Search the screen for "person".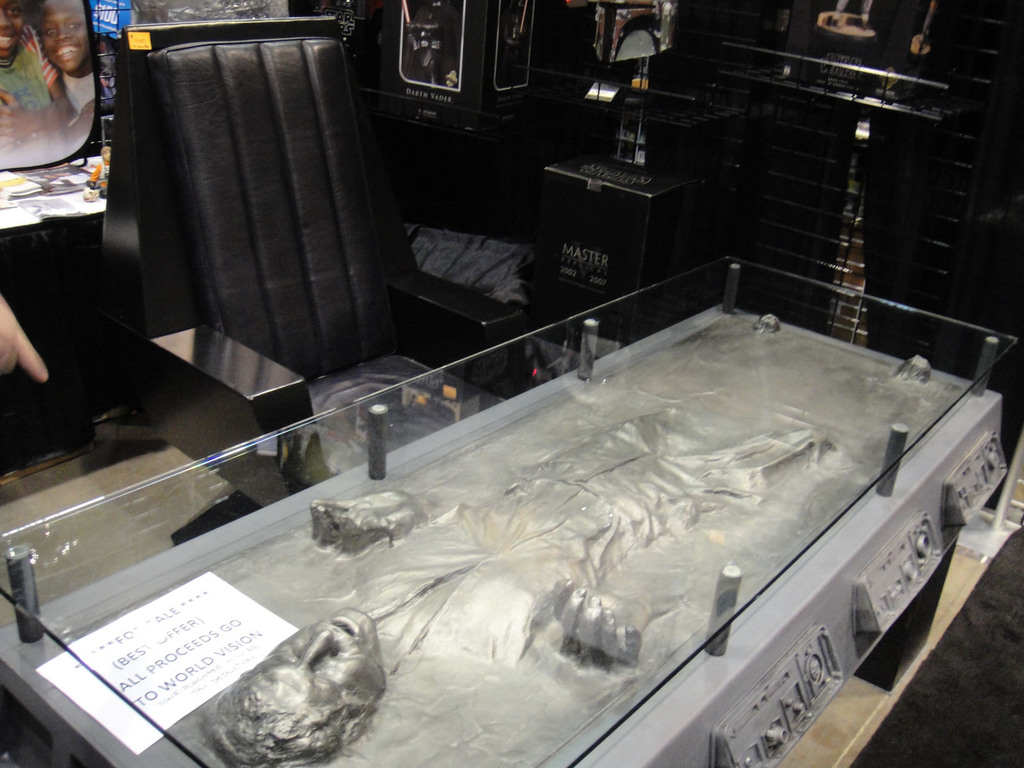
Found at BBox(0, 285, 49, 401).
